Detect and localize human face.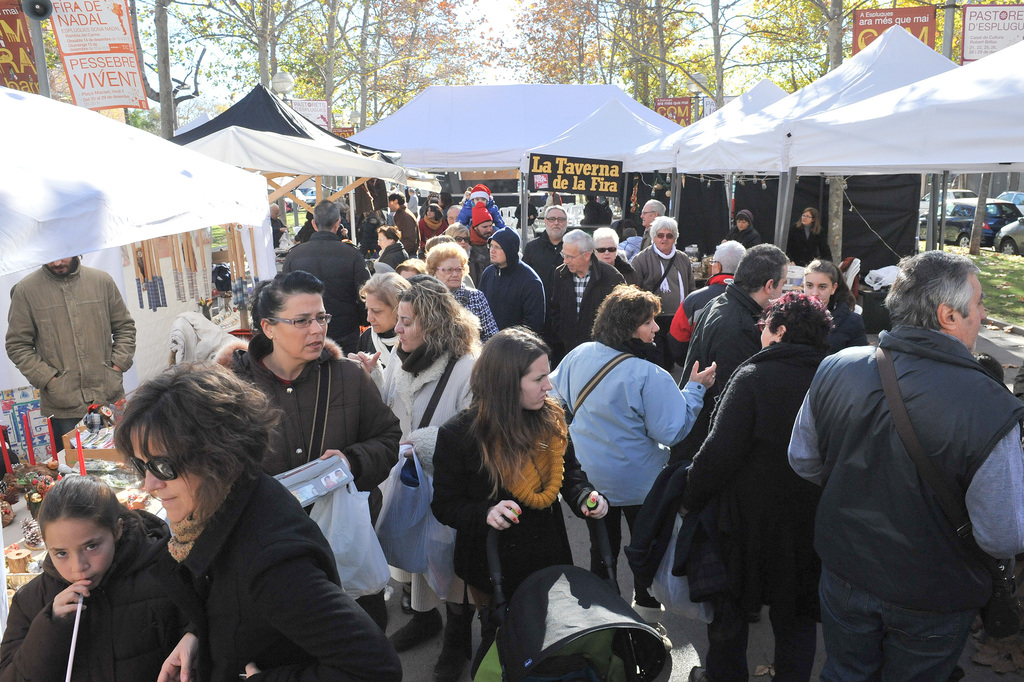
Localized at [x1=487, y1=238, x2=507, y2=265].
